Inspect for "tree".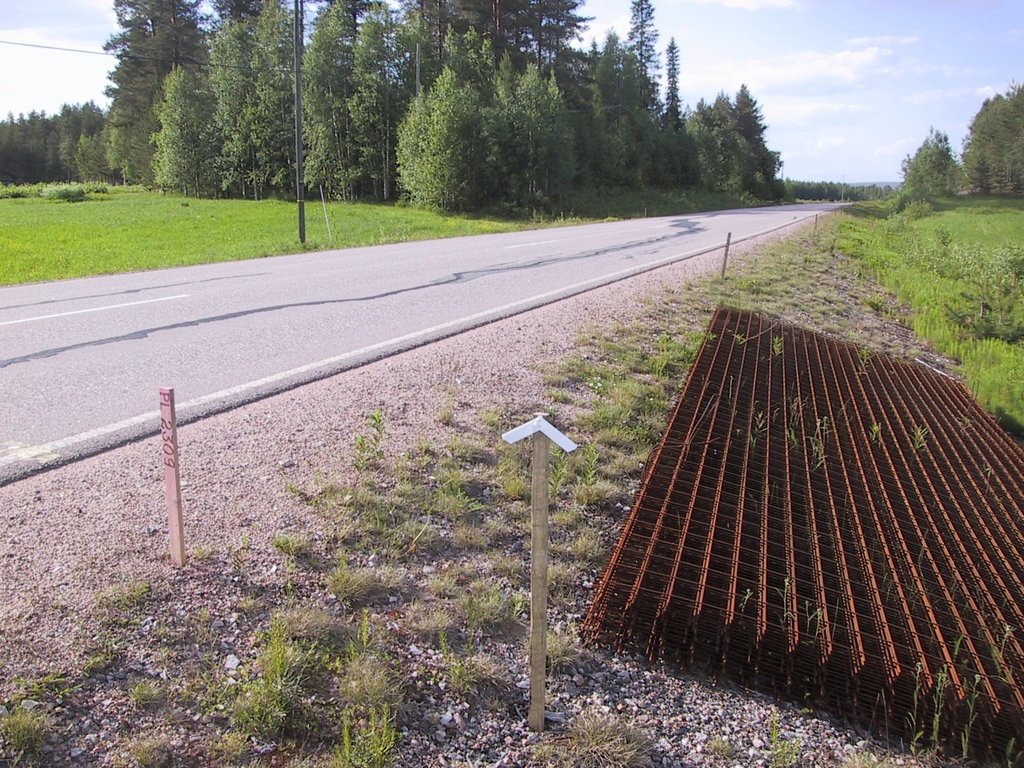
Inspection: BBox(903, 128, 973, 200).
